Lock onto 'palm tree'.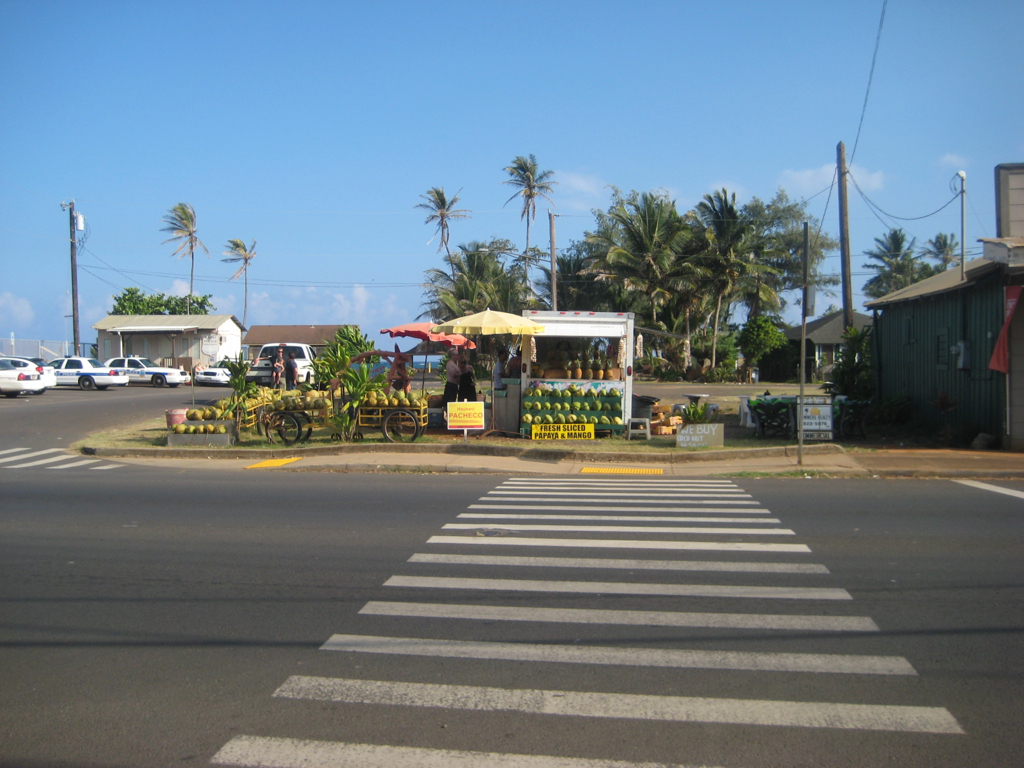
Locked: bbox(415, 177, 456, 280).
